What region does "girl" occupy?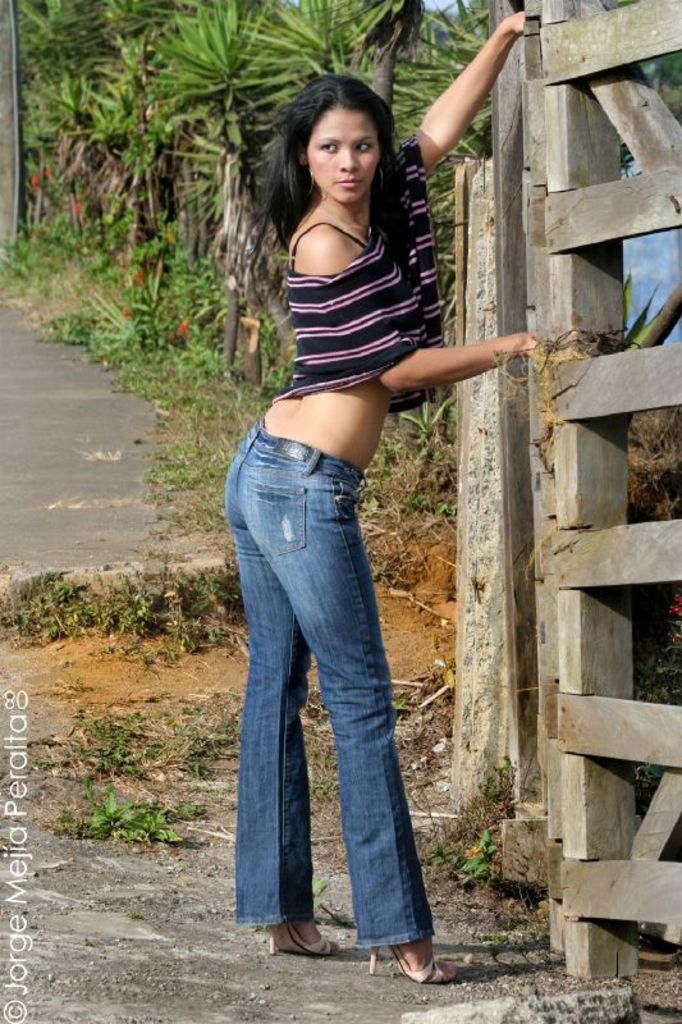
bbox=(223, 15, 535, 978).
